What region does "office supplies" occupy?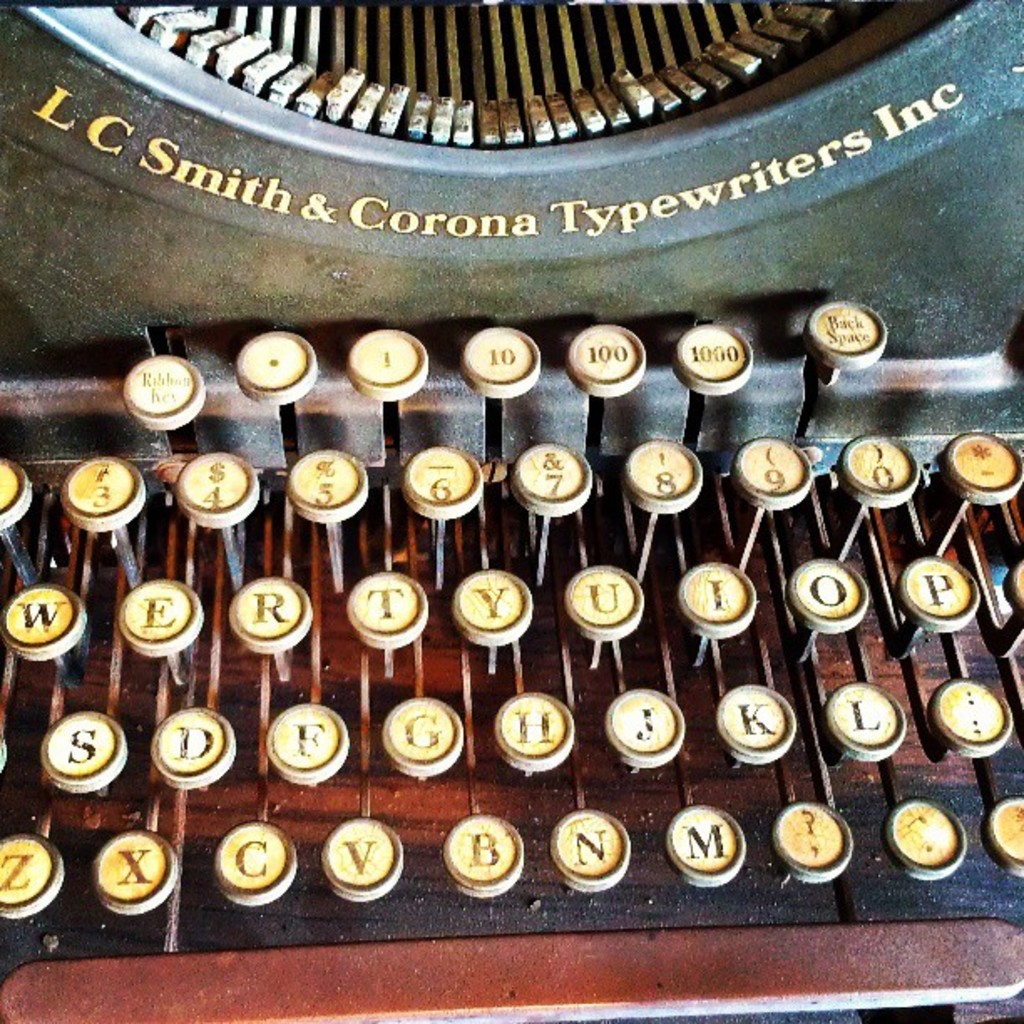
[0,0,1002,1009].
